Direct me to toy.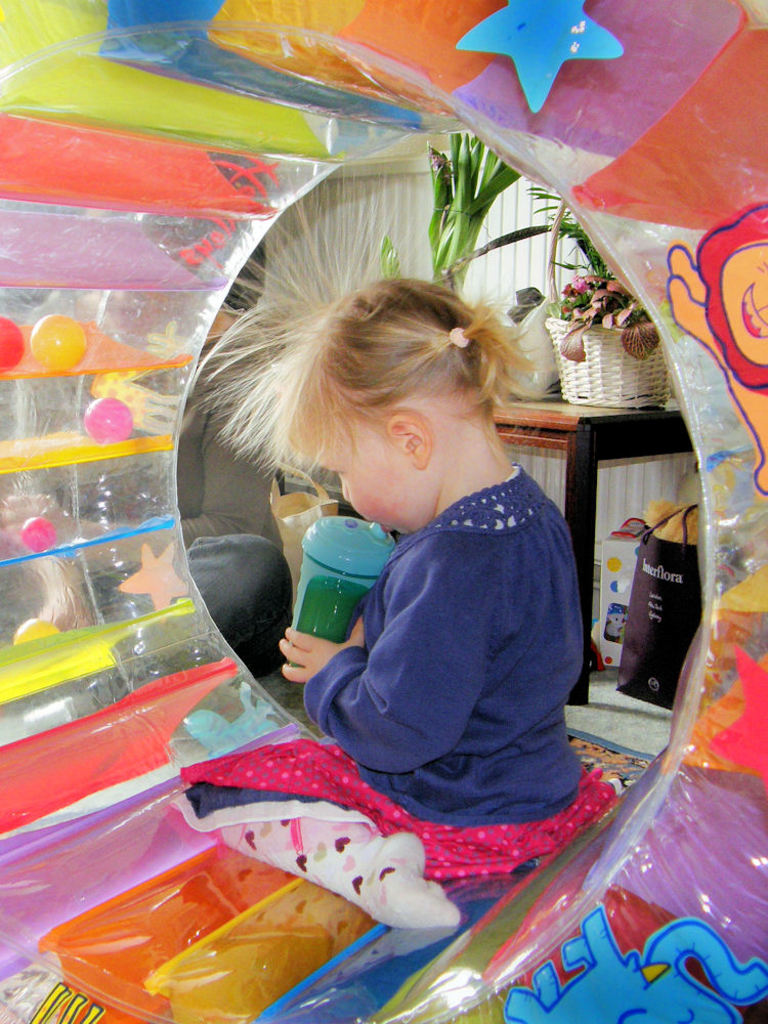
Direction: box=[90, 34, 433, 133].
